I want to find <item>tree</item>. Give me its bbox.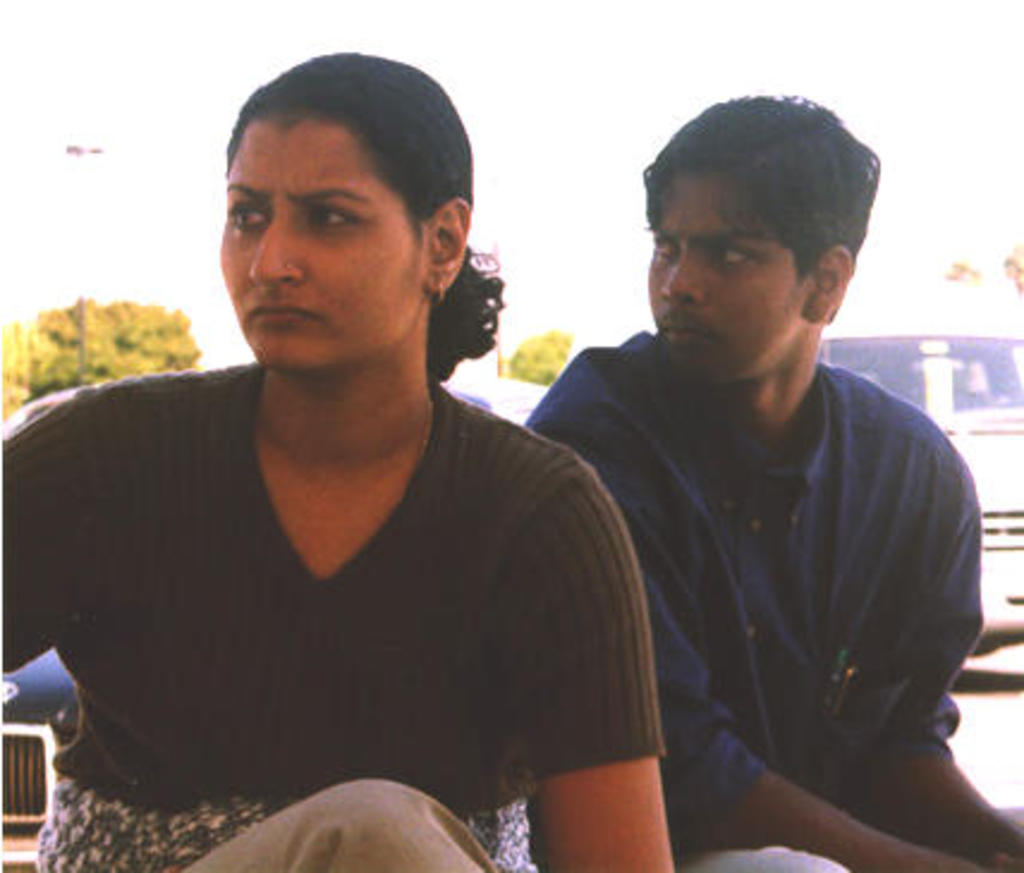
pyautogui.locateOnScreen(22, 297, 208, 402).
